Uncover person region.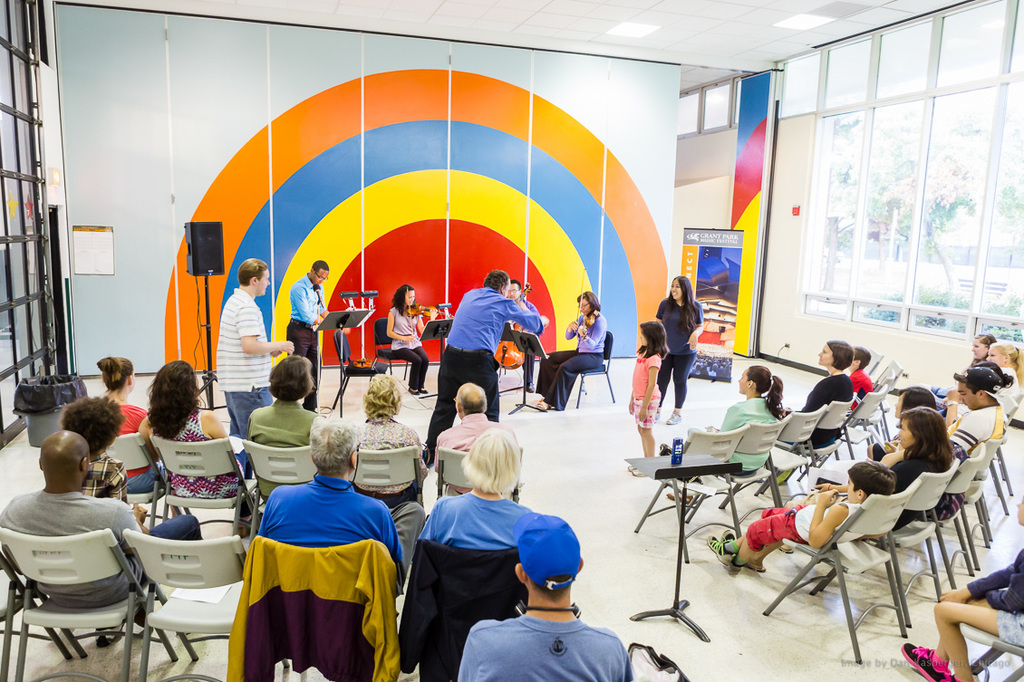
Uncovered: {"x1": 984, "y1": 341, "x2": 1023, "y2": 422}.
